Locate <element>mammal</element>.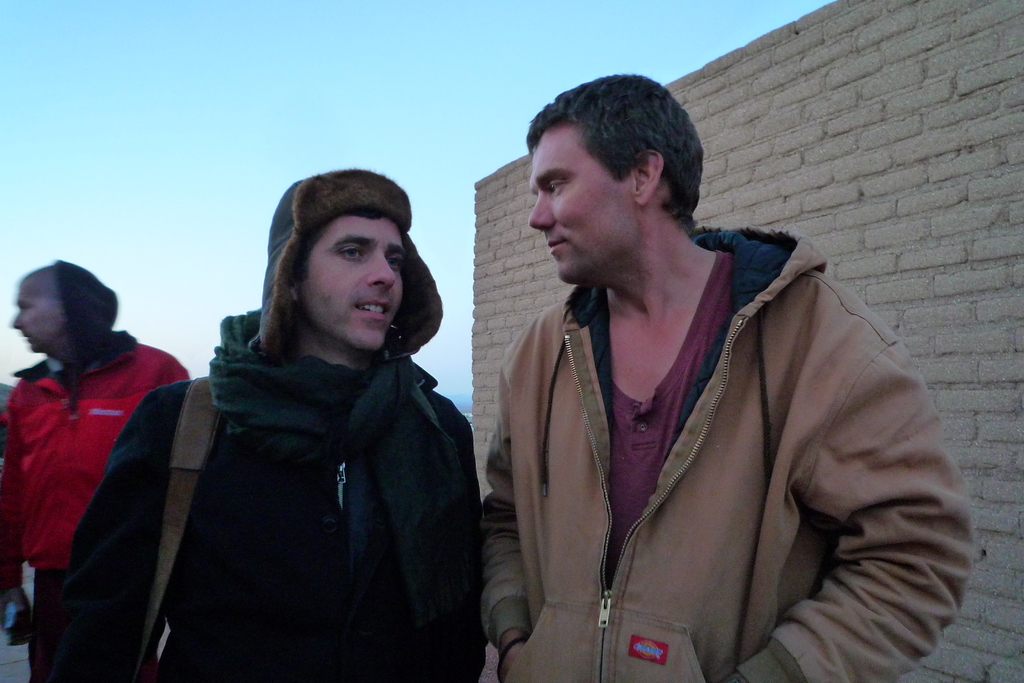
Bounding box: {"x1": 481, "y1": 69, "x2": 977, "y2": 682}.
